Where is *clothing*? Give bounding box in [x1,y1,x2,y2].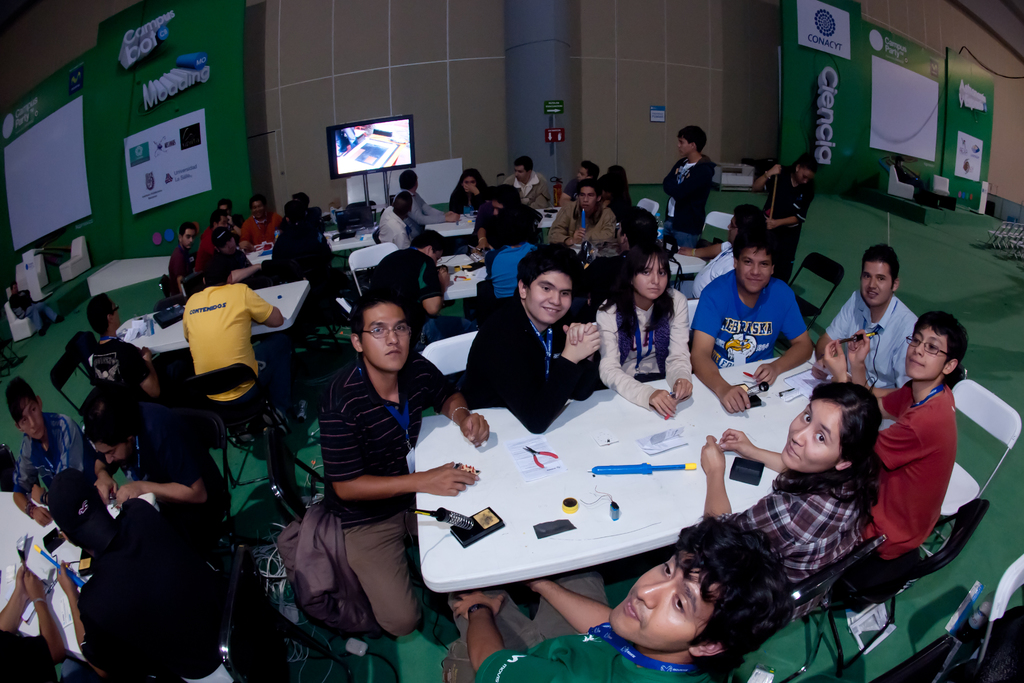
[373,206,410,252].
